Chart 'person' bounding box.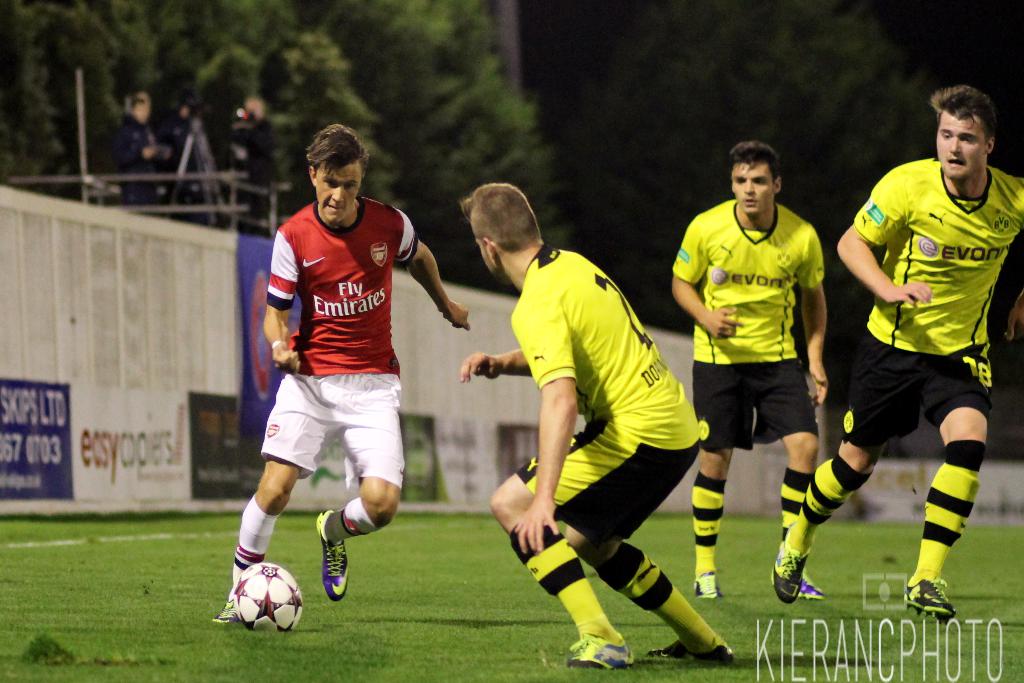
Charted: locate(813, 78, 1016, 673).
